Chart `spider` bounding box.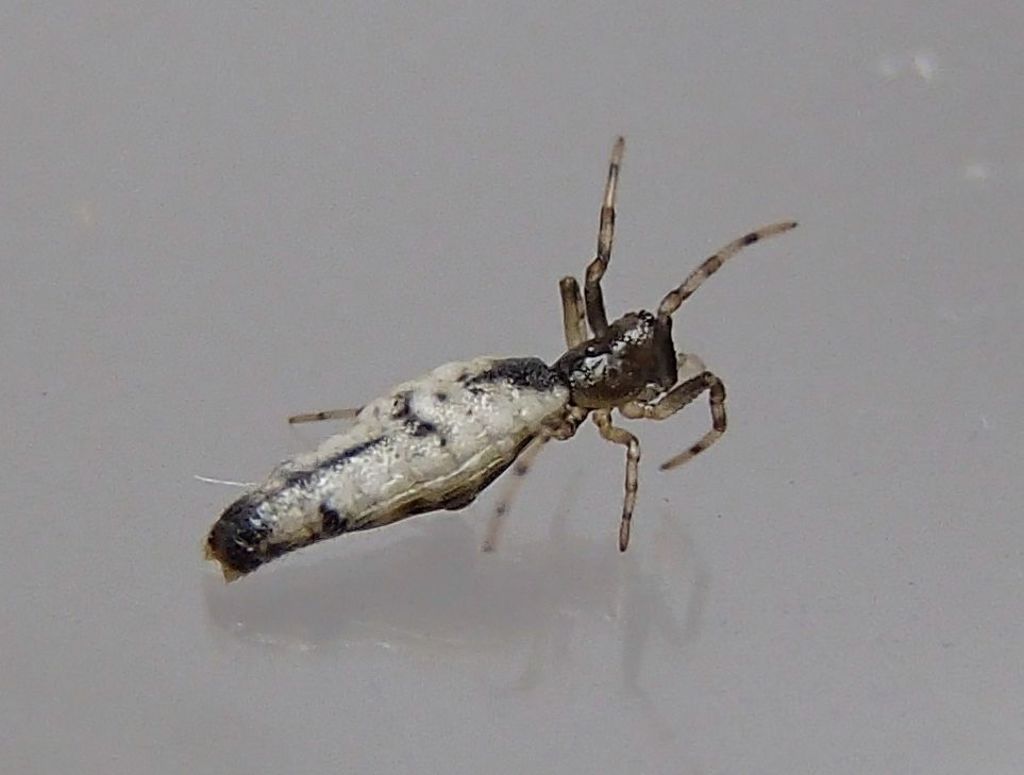
Charted: 198 132 801 582.
